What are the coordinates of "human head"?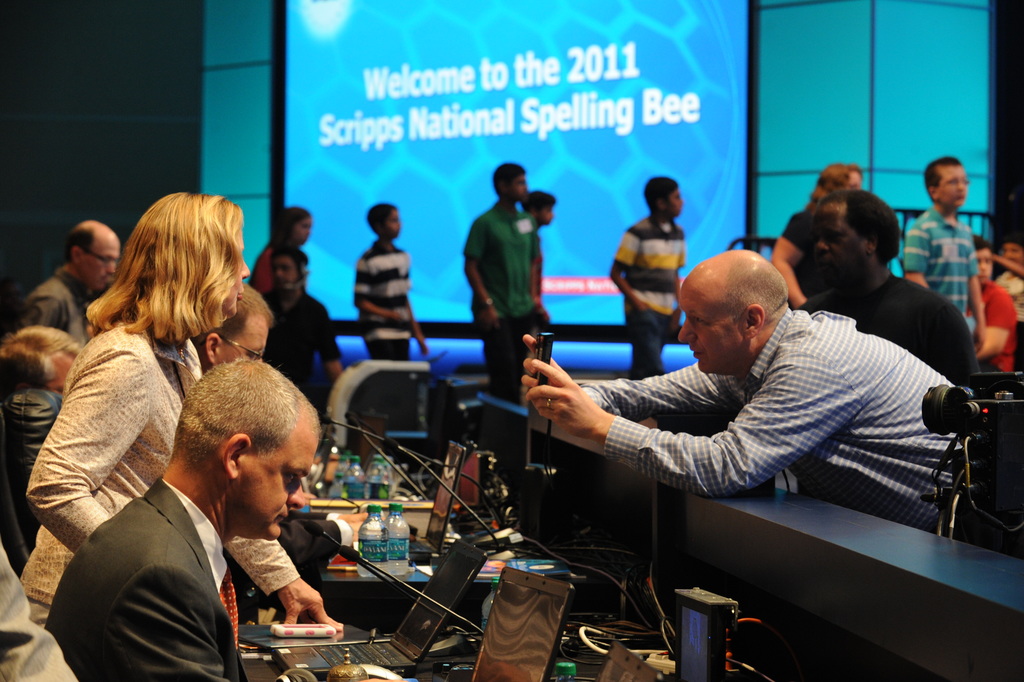
locate(975, 239, 993, 278).
